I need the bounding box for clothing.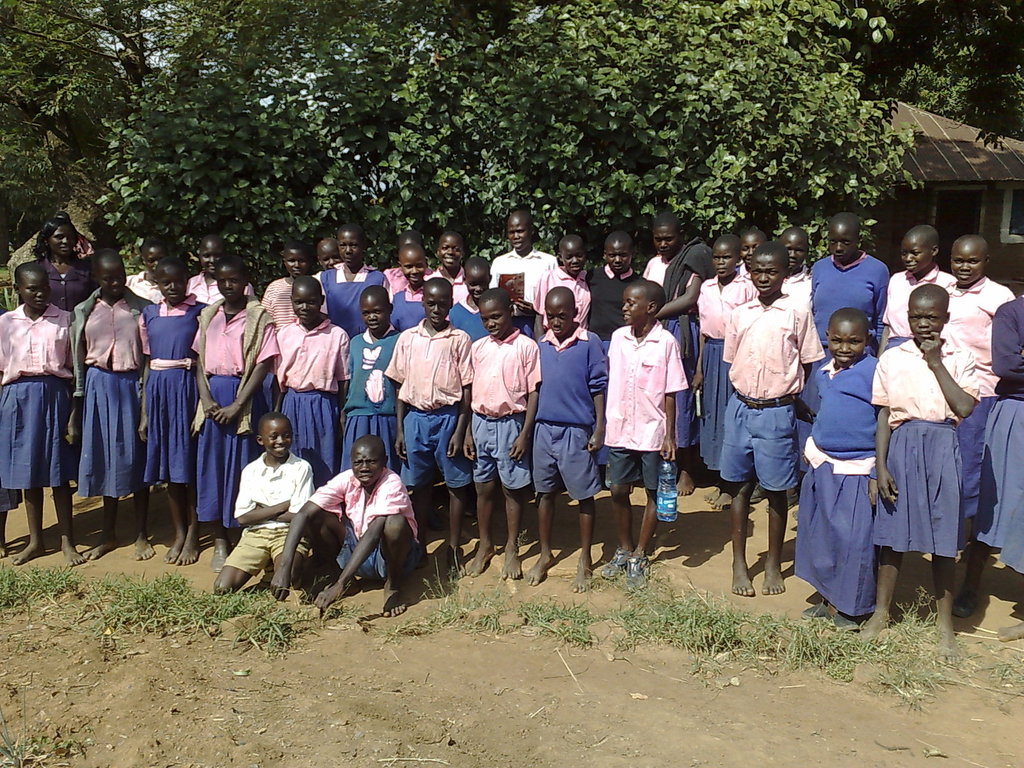
Here it is: left=694, top=271, right=751, bottom=466.
